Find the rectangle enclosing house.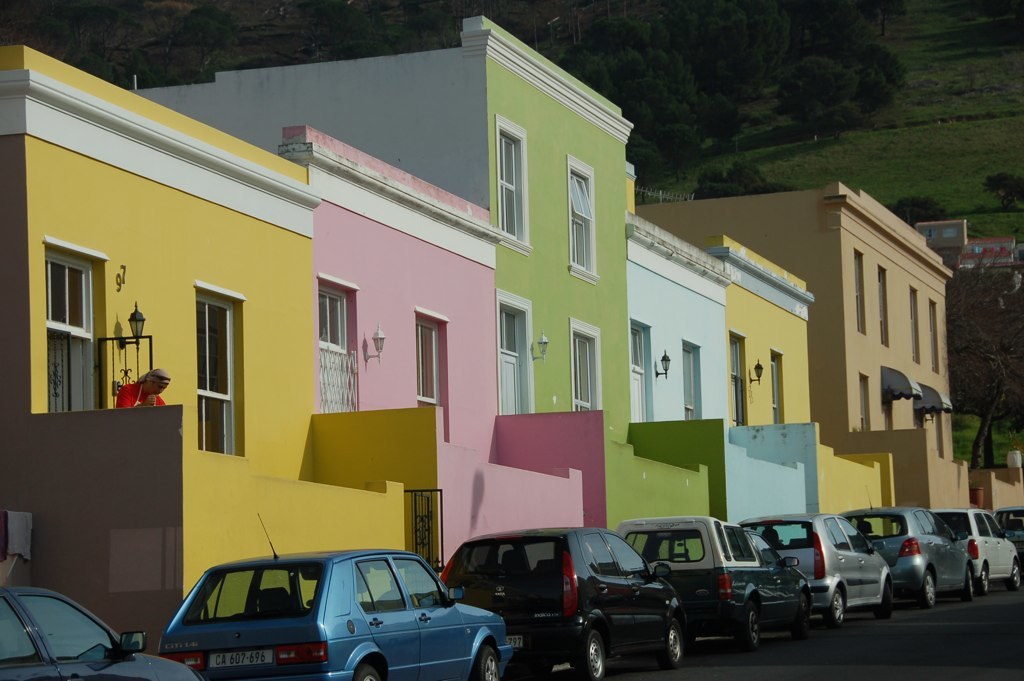
BBox(650, 181, 1023, 527).
